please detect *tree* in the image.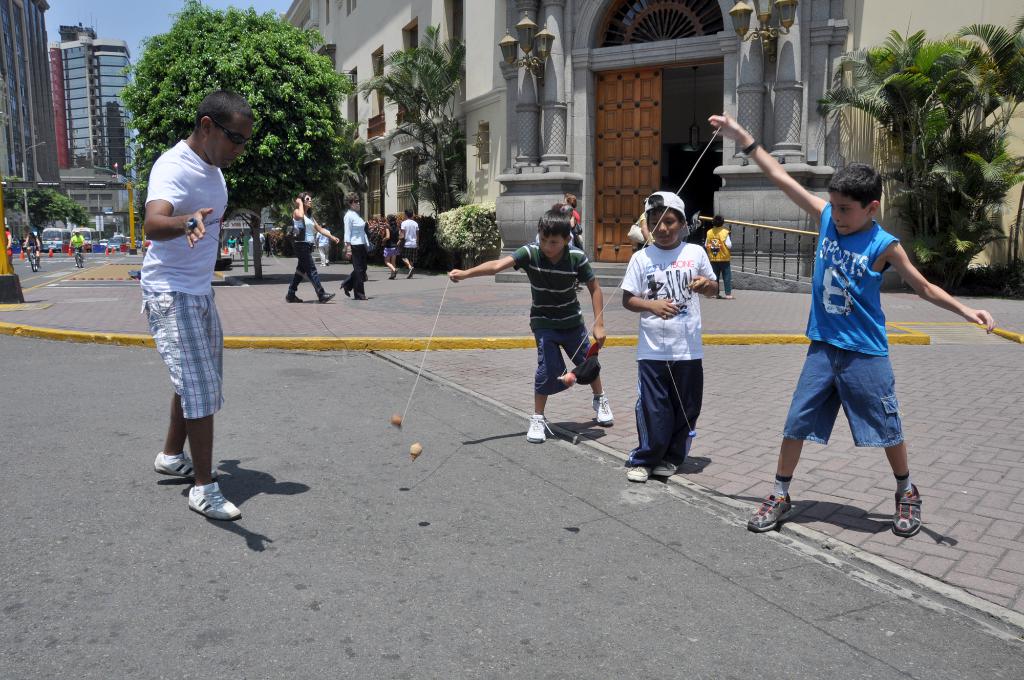
detection(801, 0, 1022, 268).
